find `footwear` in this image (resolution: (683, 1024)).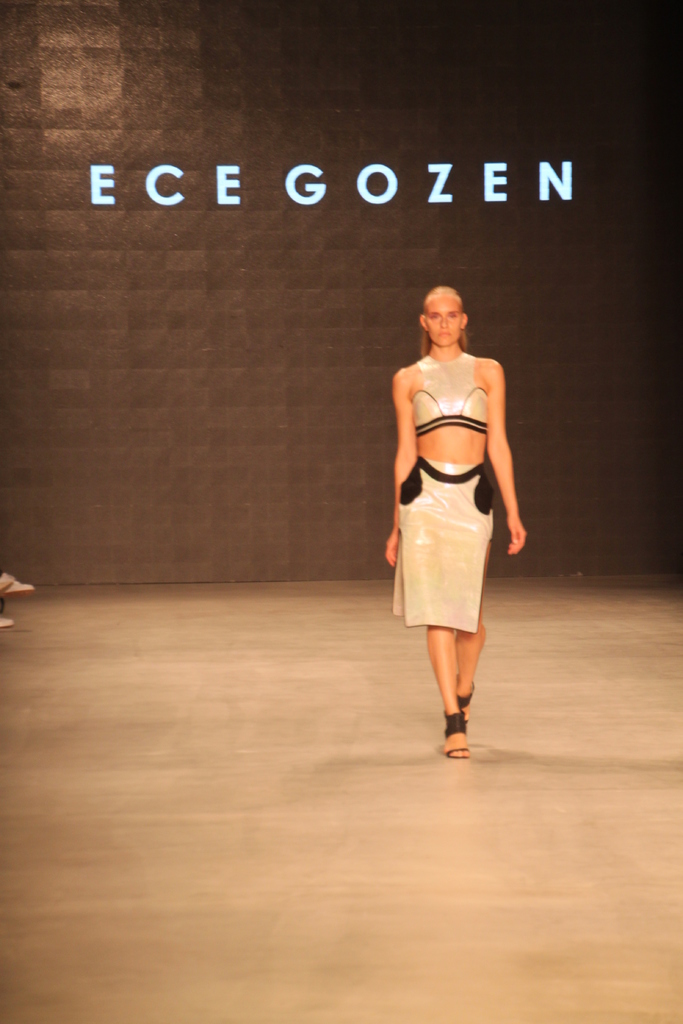
l=448, t=711, r=470, b=758.
